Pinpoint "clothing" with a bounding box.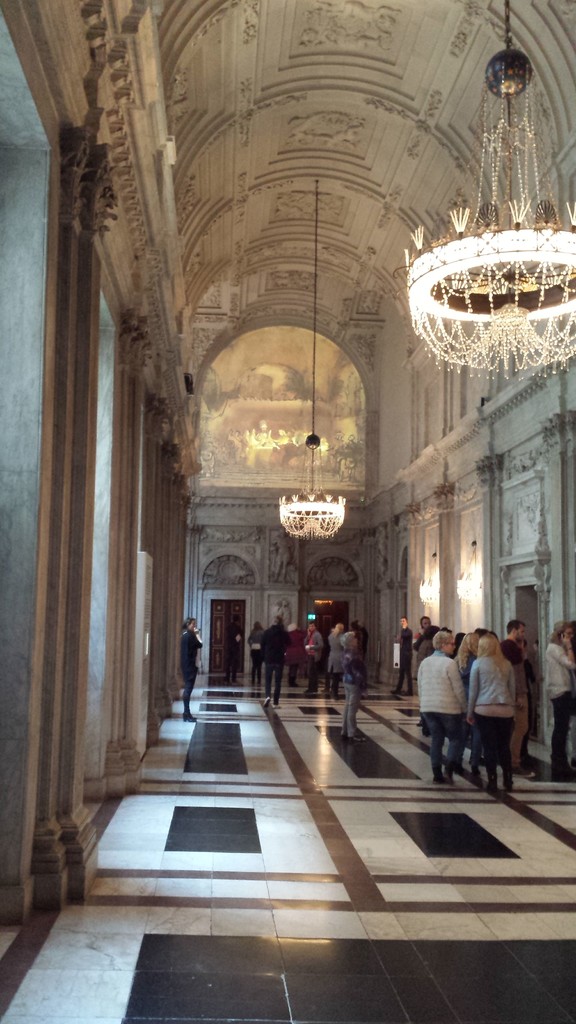
pyautogui.locateOnScreen(416, 653, 467, 778).
